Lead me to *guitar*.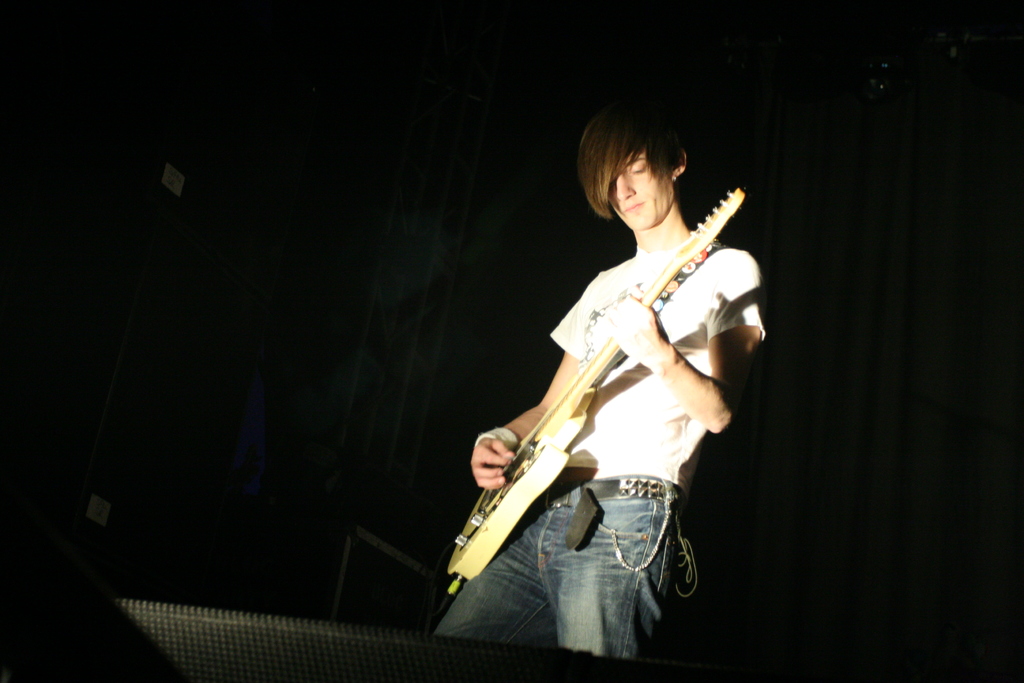
Lead to bbox(464, 201, 746, 580).
